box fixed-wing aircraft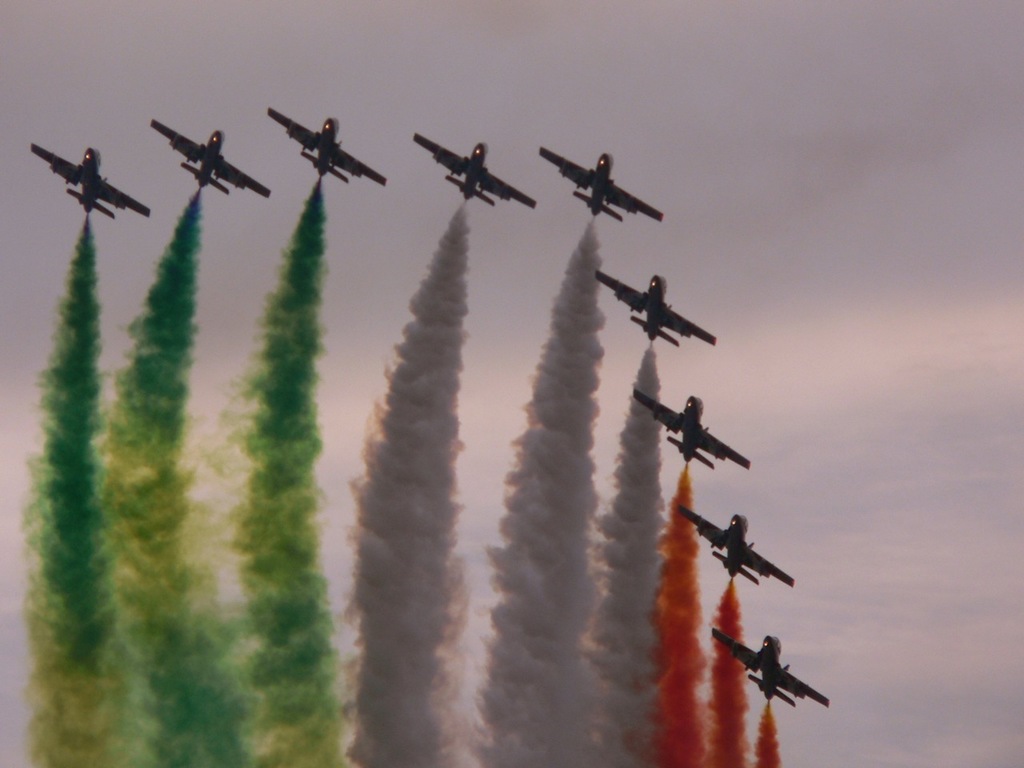
[675, 510, 794, 591]
